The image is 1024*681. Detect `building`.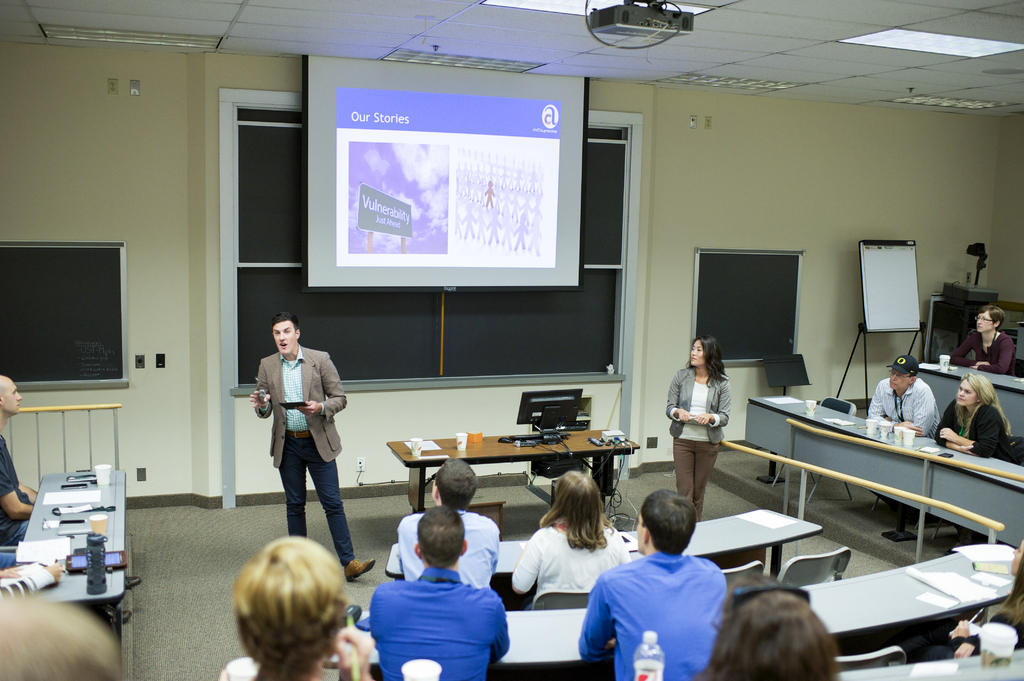
Detection: [x1=1, y1=3, x2=1023, y2=680].
